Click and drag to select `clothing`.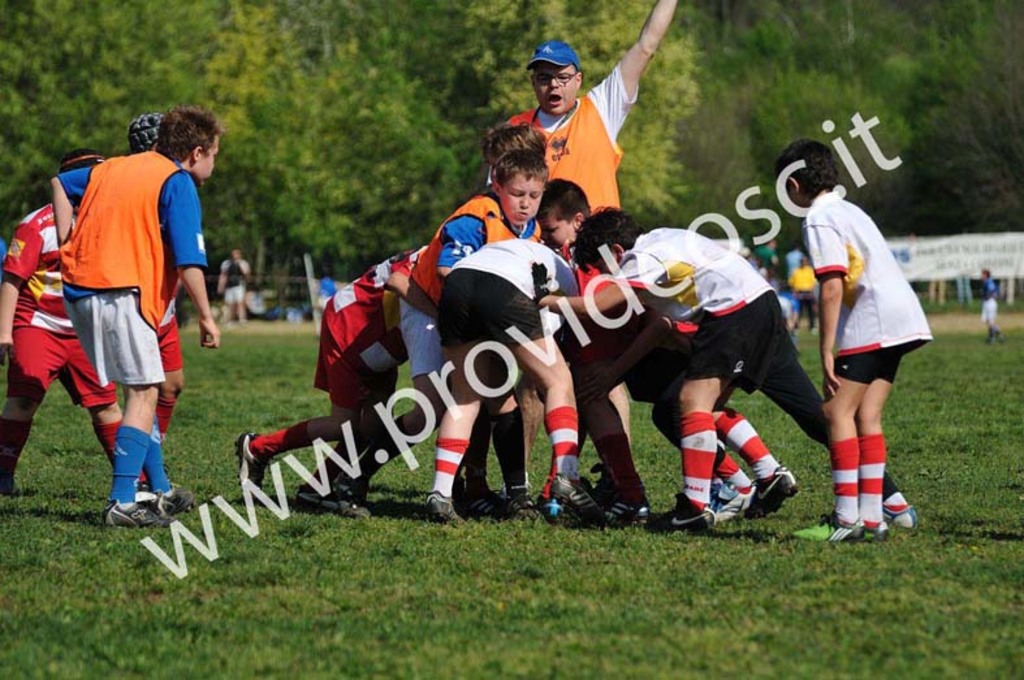
Selection: 36:134:194:468.
